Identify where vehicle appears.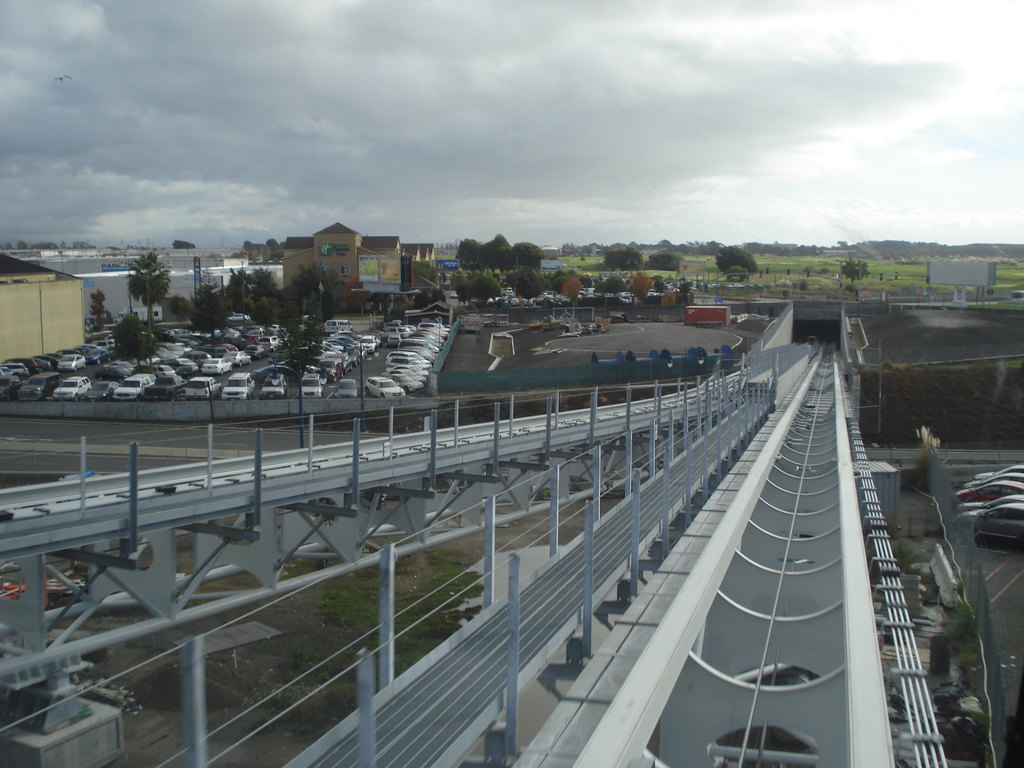
Appears at 145 376 185 401.
